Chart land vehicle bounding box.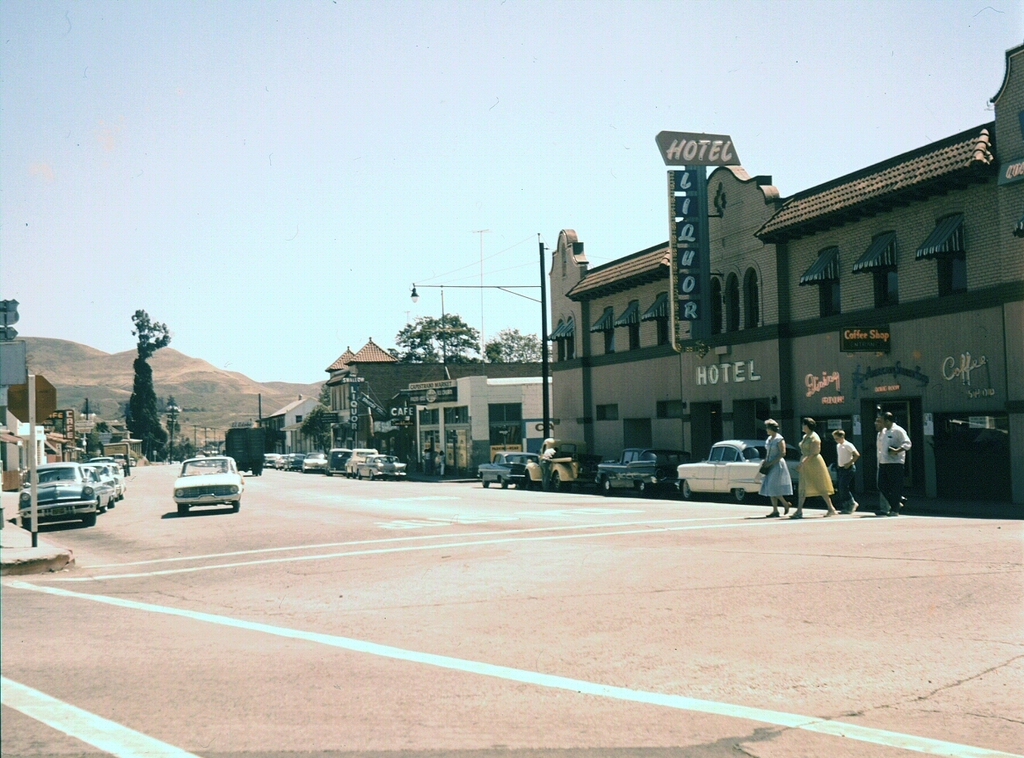
Charted: x1=171, y1=456, x2=249, y2=510.
